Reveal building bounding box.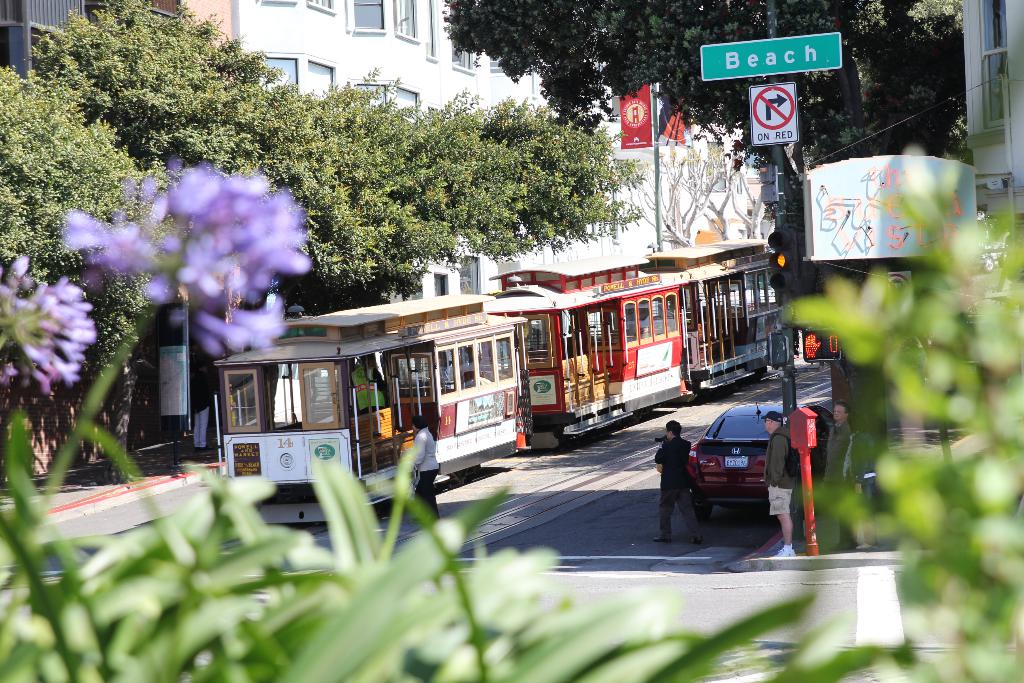
Revealed: 965 0 1023 248.
